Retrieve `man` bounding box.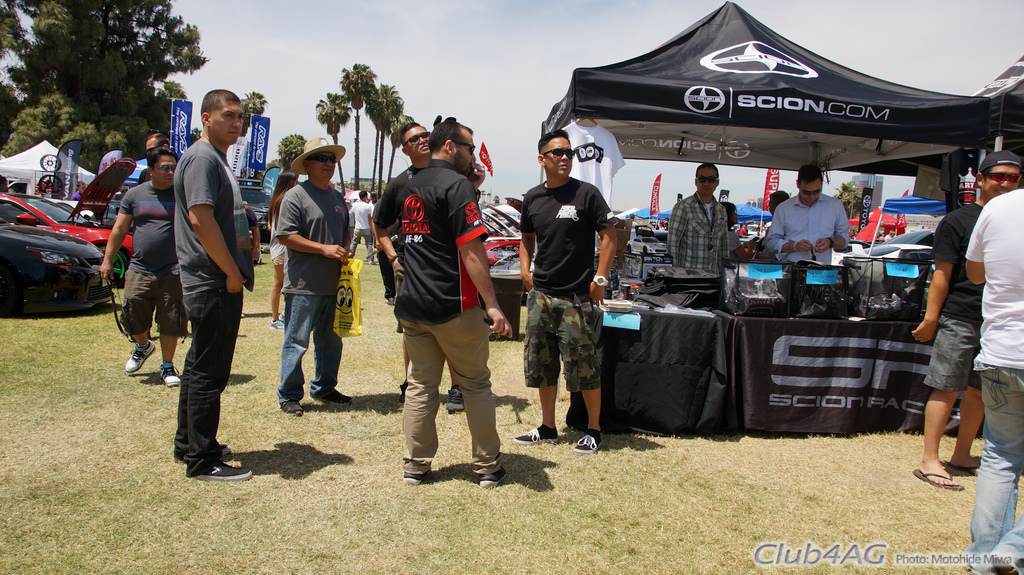
Bounding box: pyautogui.locateOnScreen(768, 164, 854, 263).
